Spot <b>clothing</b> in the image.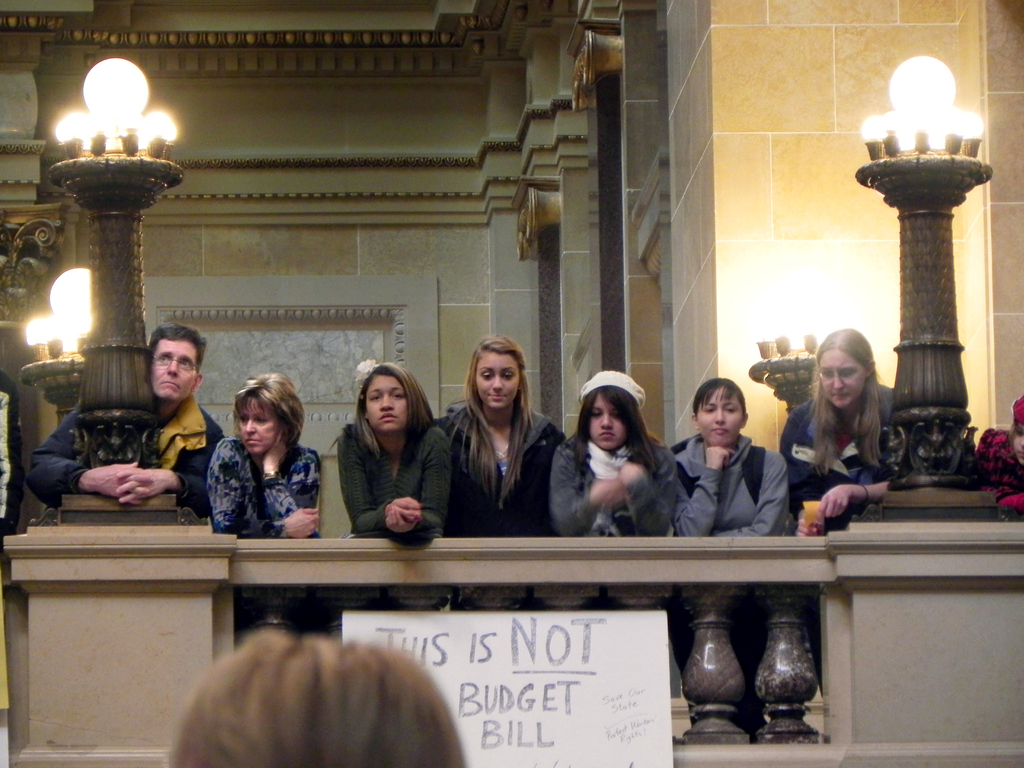
<b>clothing</b> found at [x1=30, y1=394, x2=218, y2=511].
